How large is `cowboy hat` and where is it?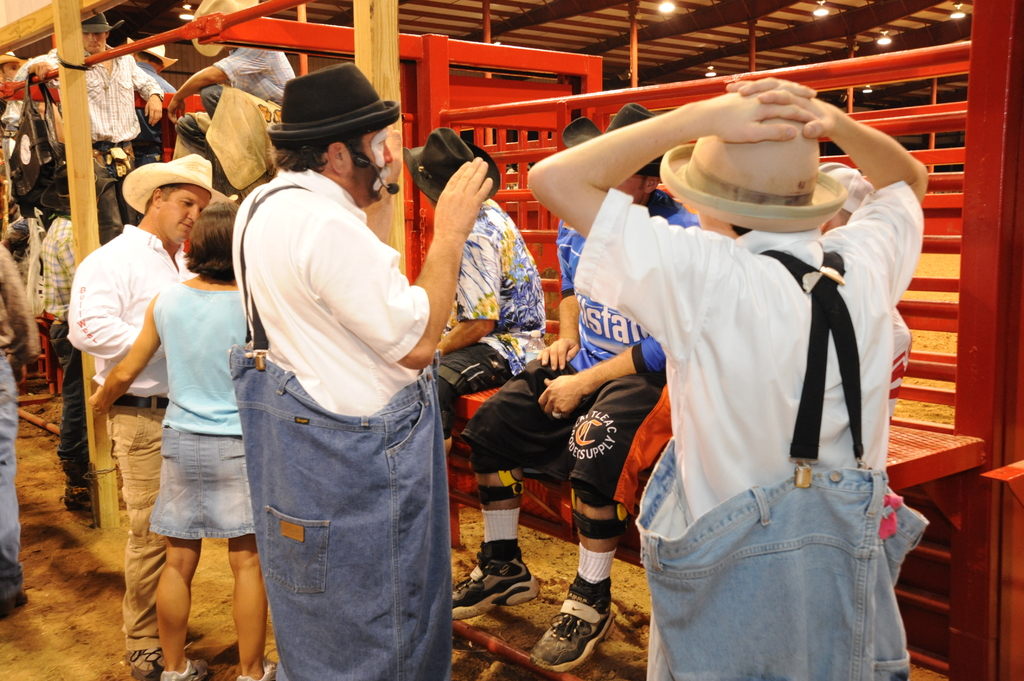
Bounding box: pyautogui.locateOnScreen(191, 0, 261, 57).
